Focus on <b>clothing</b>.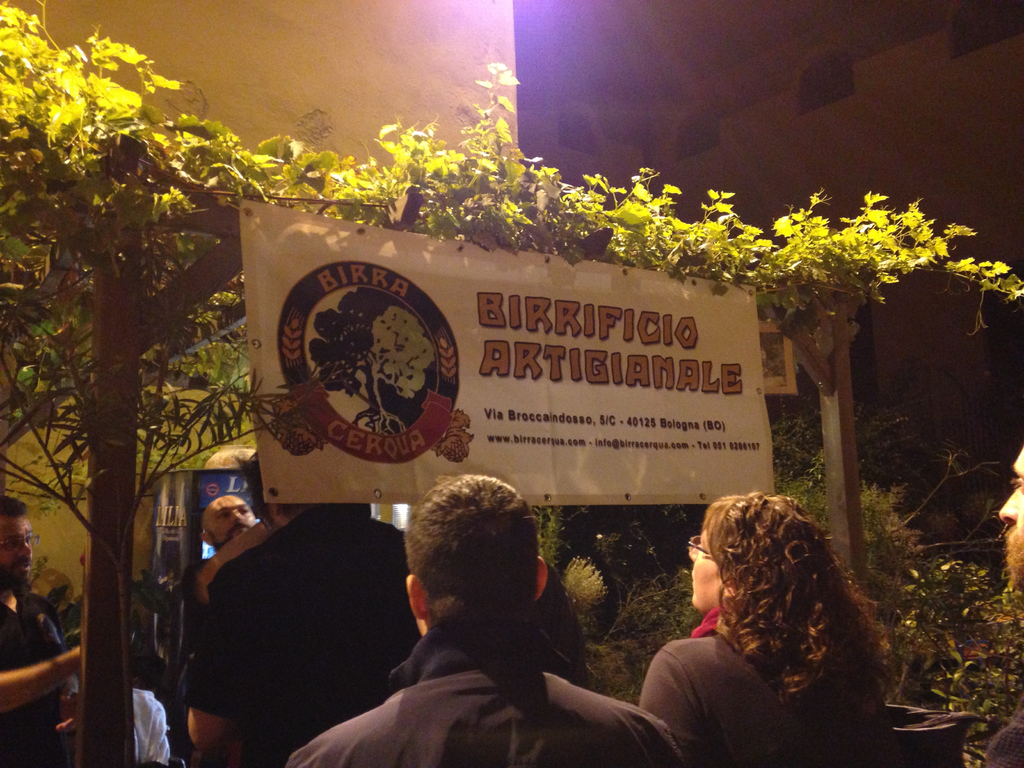
Focused at <region>283, 609, 682, 767</region>.
